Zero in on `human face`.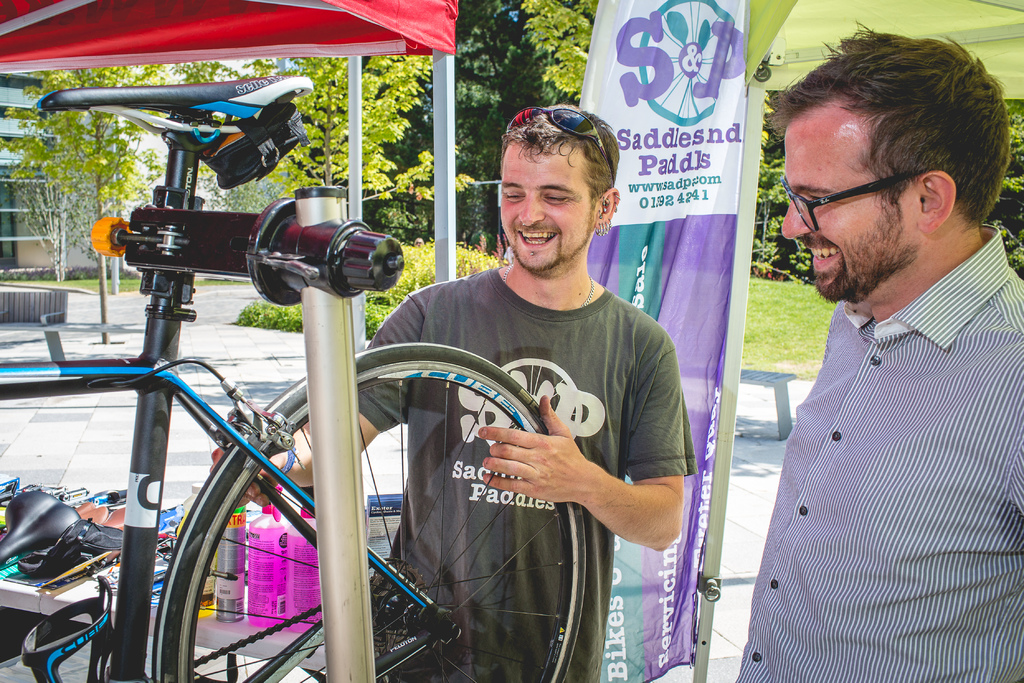
Zeroed in: <region>501, 138, 596, 275</region>.
